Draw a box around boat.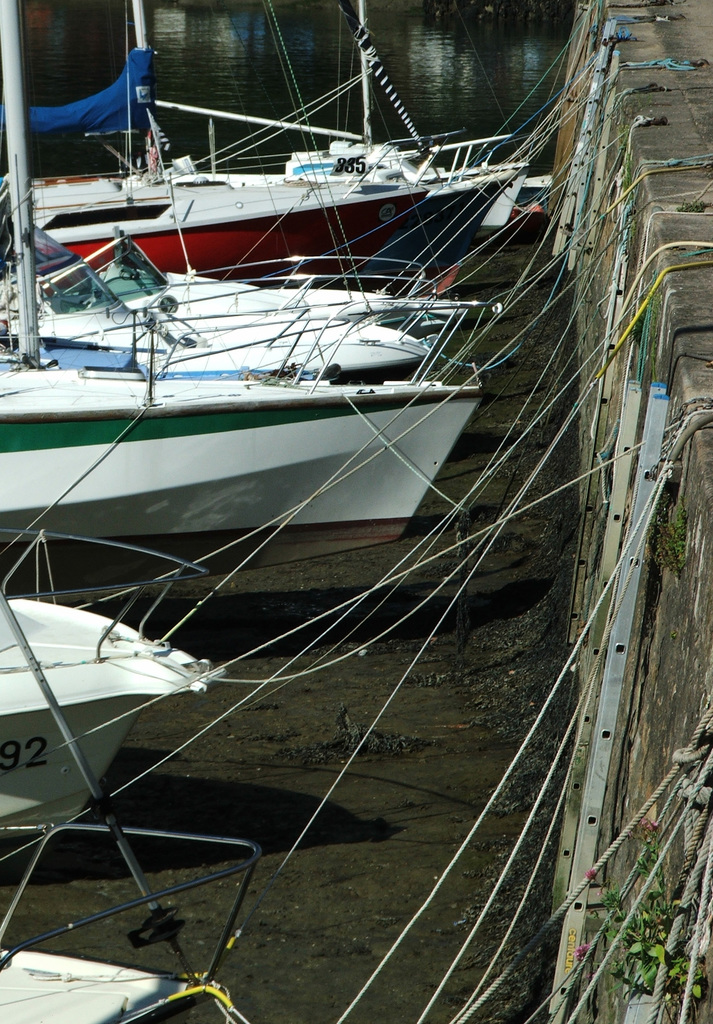
bbox(0, 0, 534, 295).
